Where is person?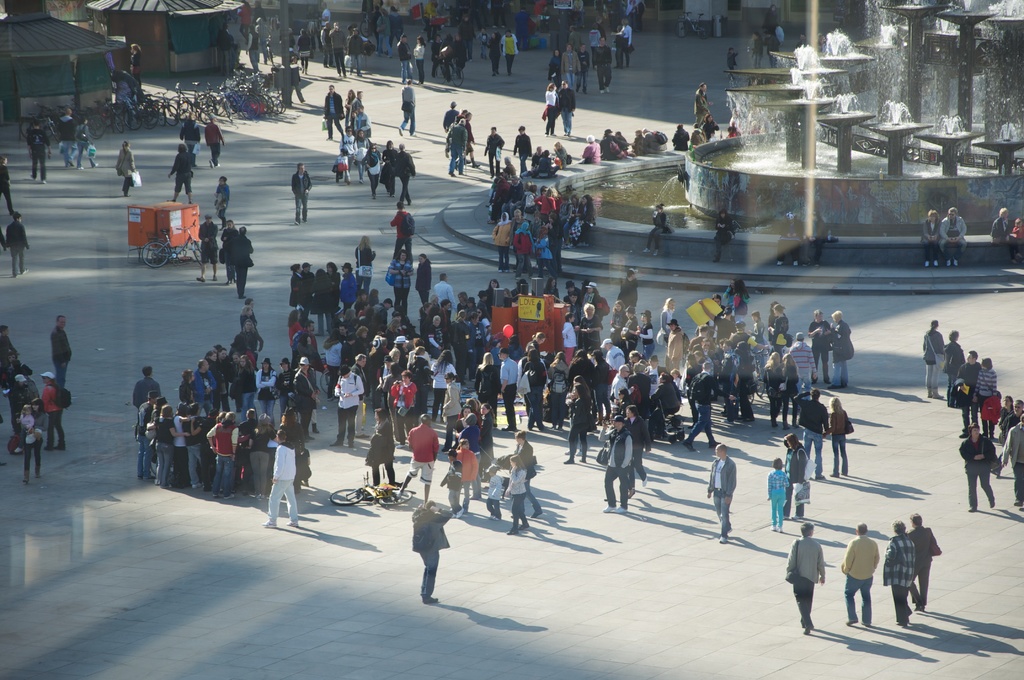
x1=275, y1=359, x2=298, y2=415.
